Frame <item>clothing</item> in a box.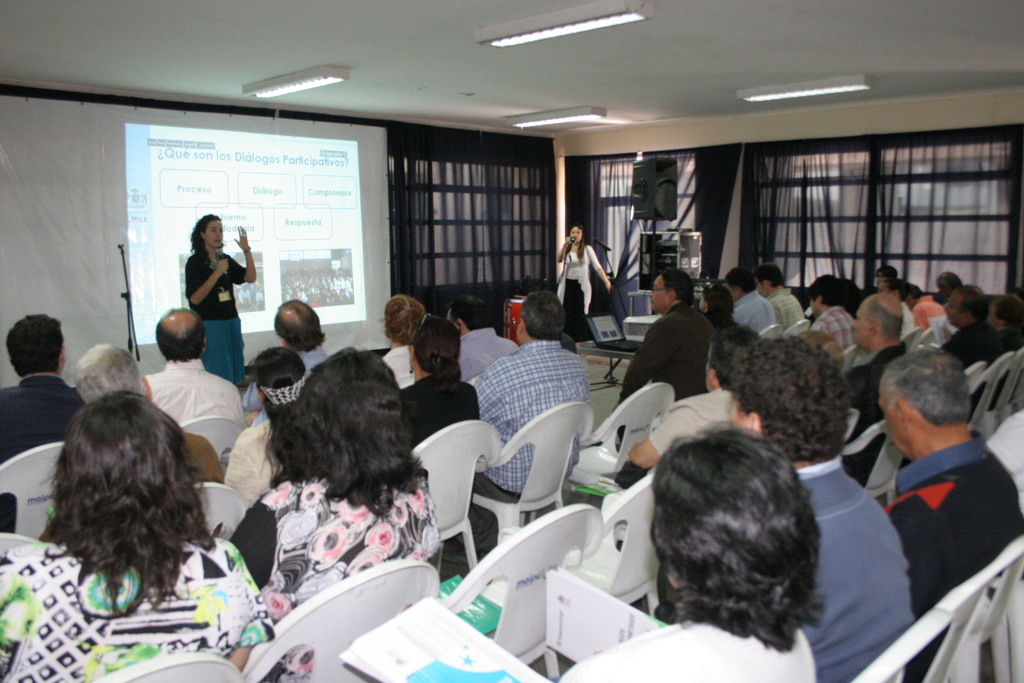
x1=225, y1=463, x2=422, y2=614.
